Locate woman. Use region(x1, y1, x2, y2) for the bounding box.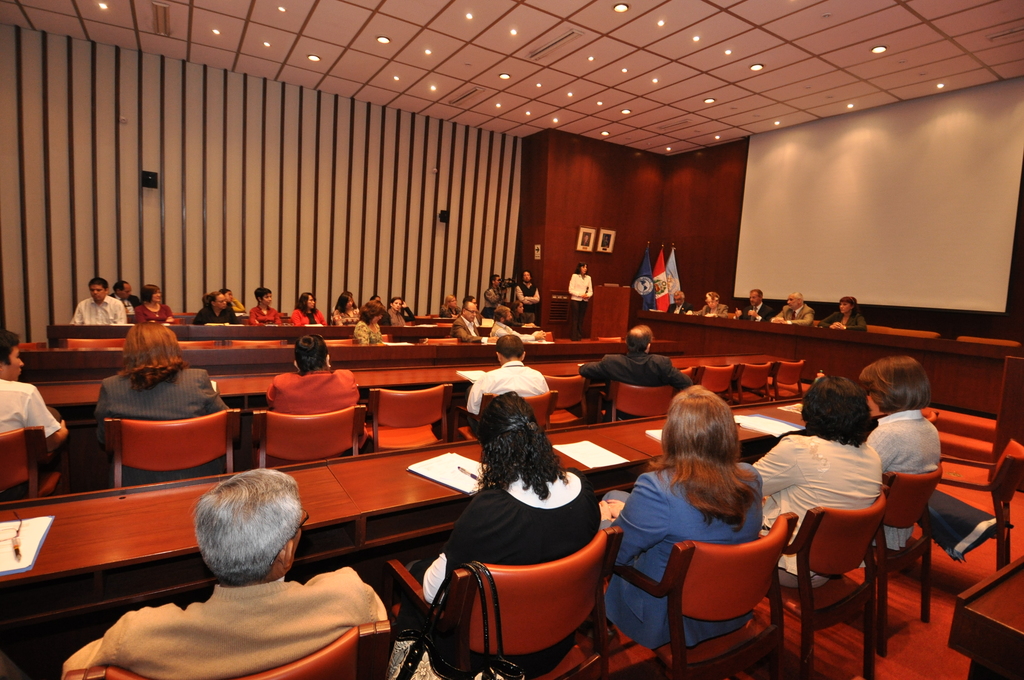
region(692, 290, 733, 320).
